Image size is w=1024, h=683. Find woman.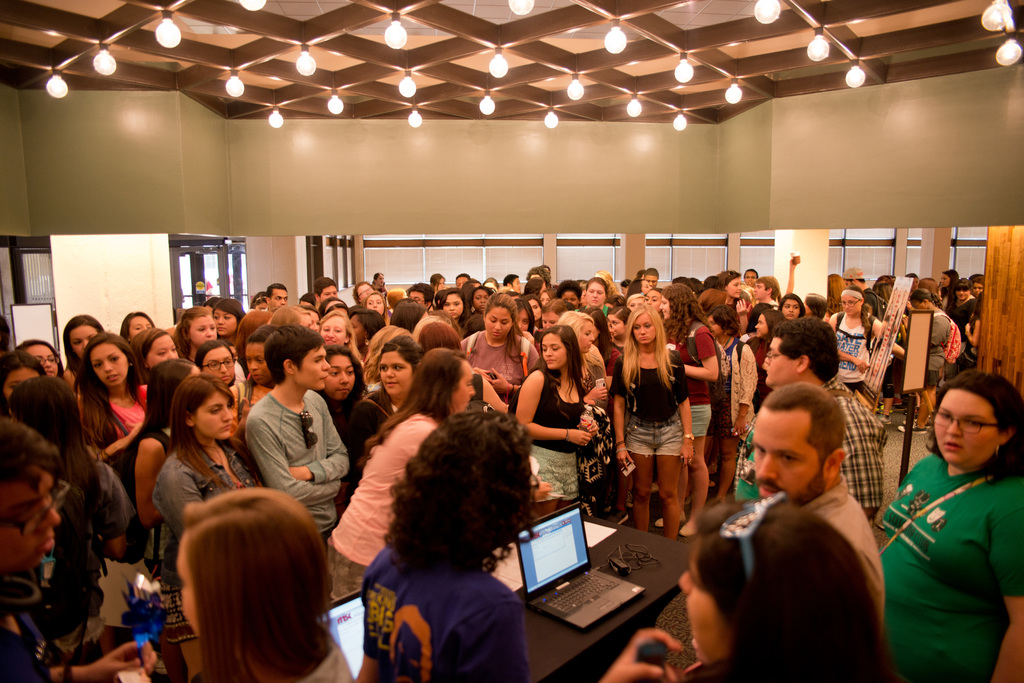
{"x1": 539, "y1": 287, "x2": 556, "y2": 304}.
